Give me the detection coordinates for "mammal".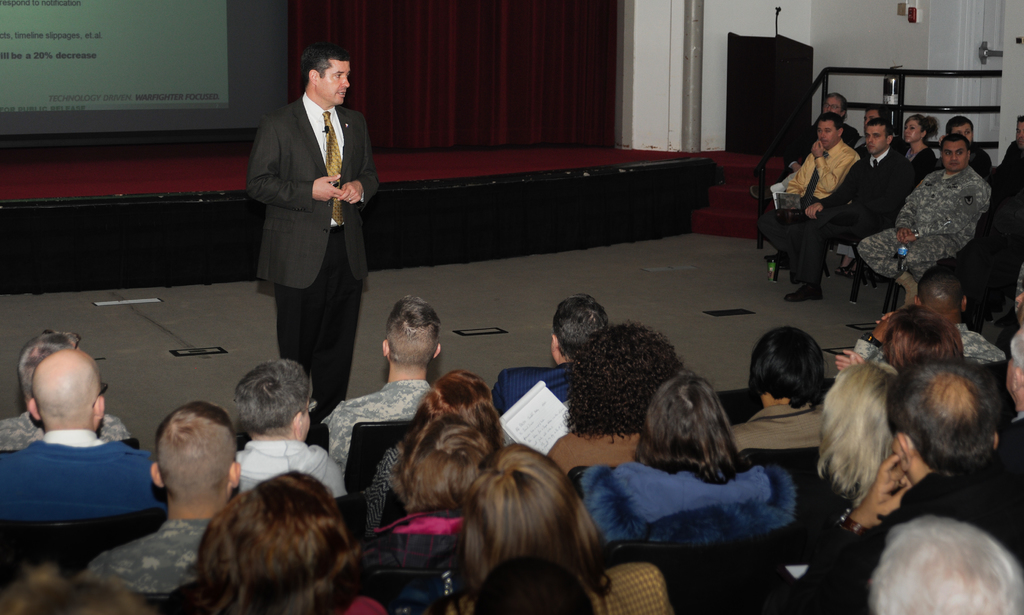
box(777, 113, 867, 272).
